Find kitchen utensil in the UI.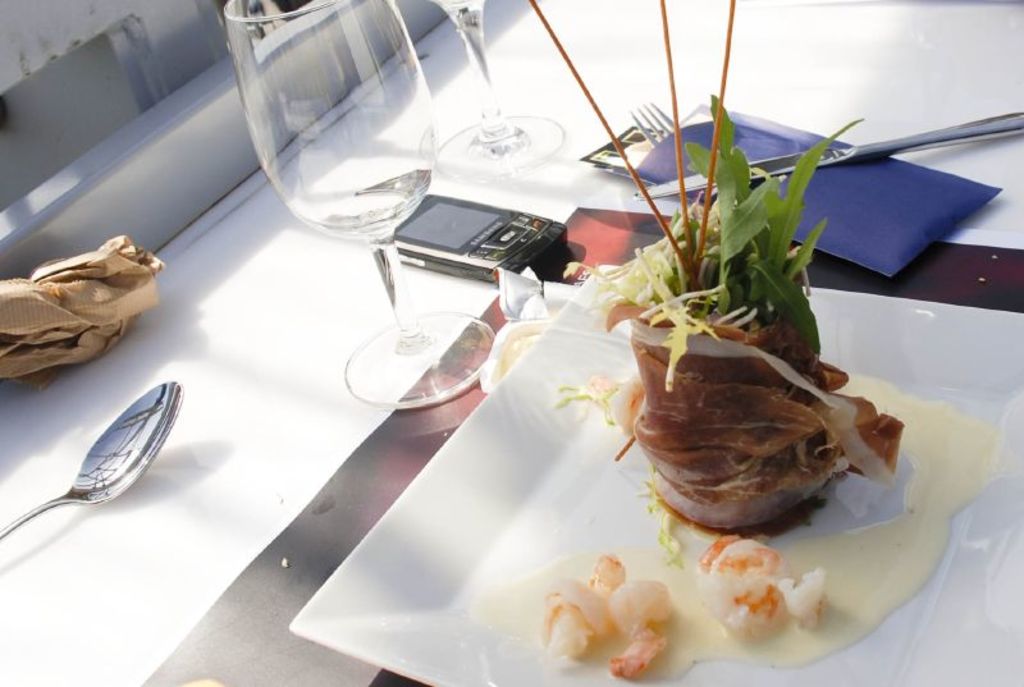
UI element at (625,96,685,150).
